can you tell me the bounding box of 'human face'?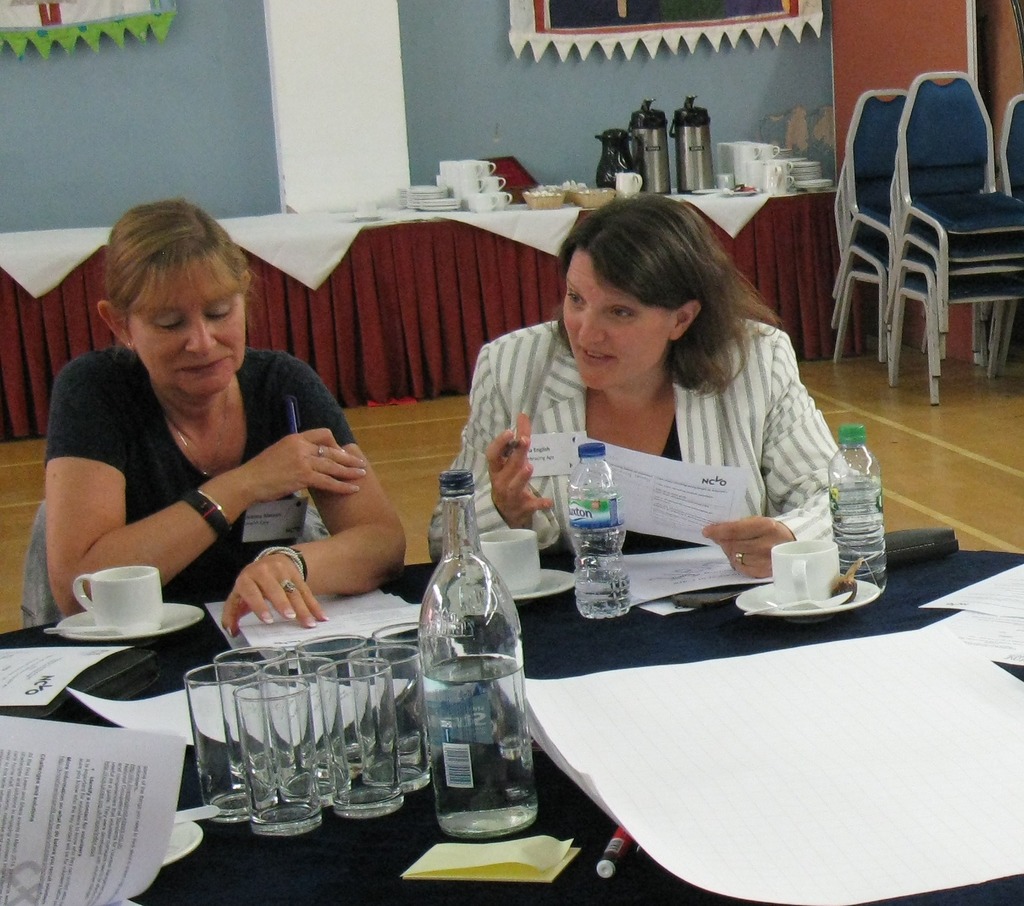
131 260 244 406.
